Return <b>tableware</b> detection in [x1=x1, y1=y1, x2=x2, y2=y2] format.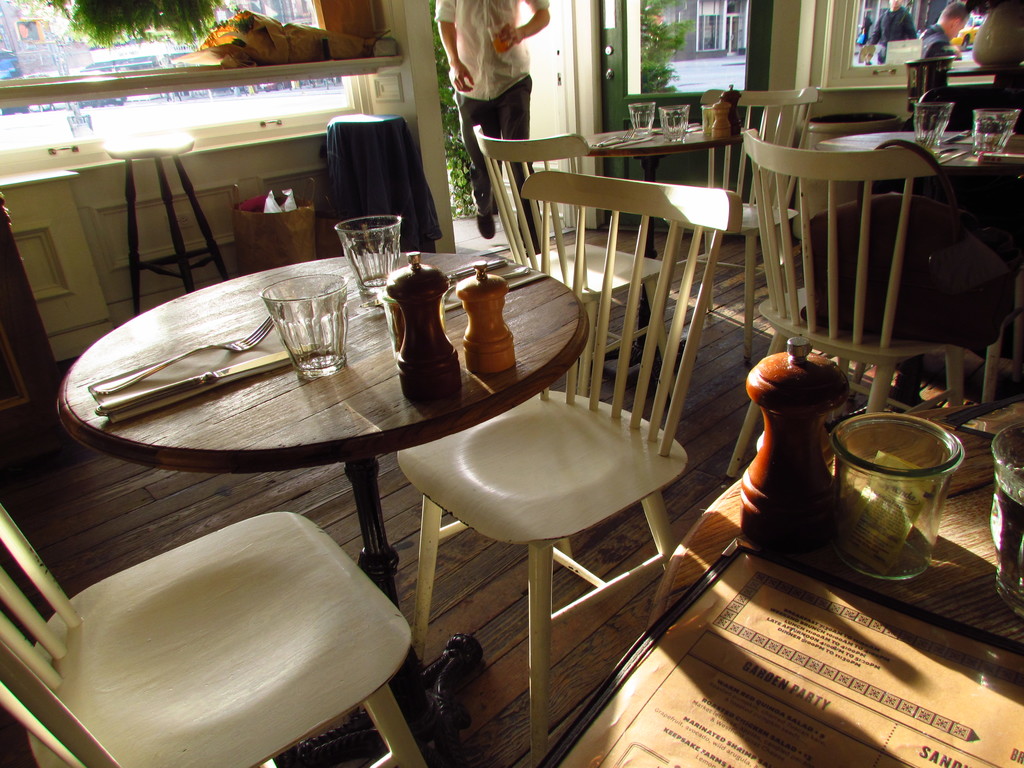
[x1=91, y1=309, x2=277, y2=394].
